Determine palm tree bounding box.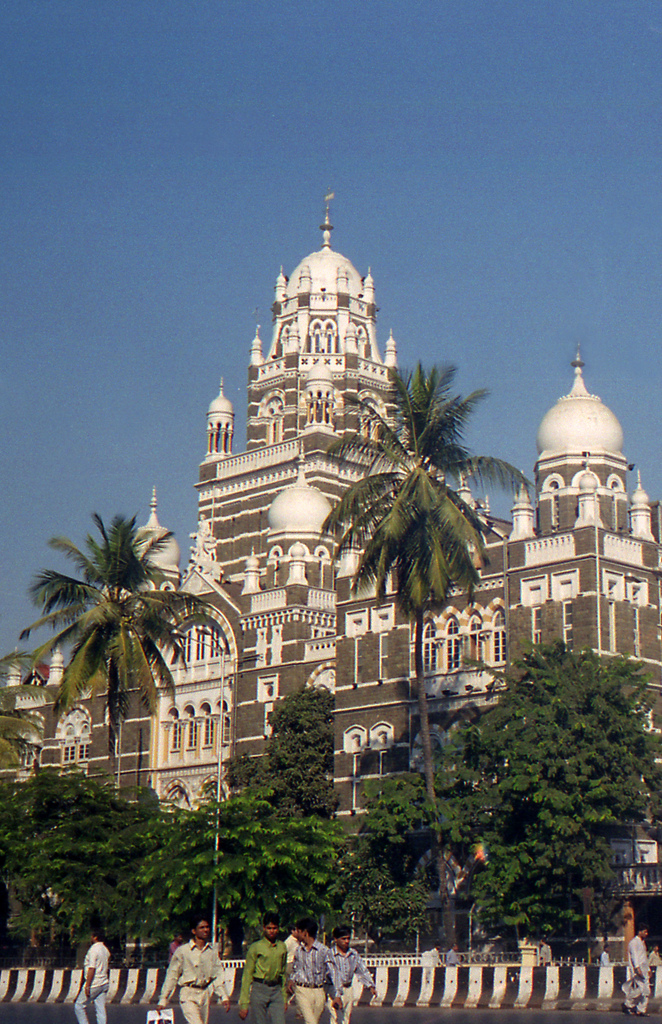
Determined: region(312, 358, 500, 801).
